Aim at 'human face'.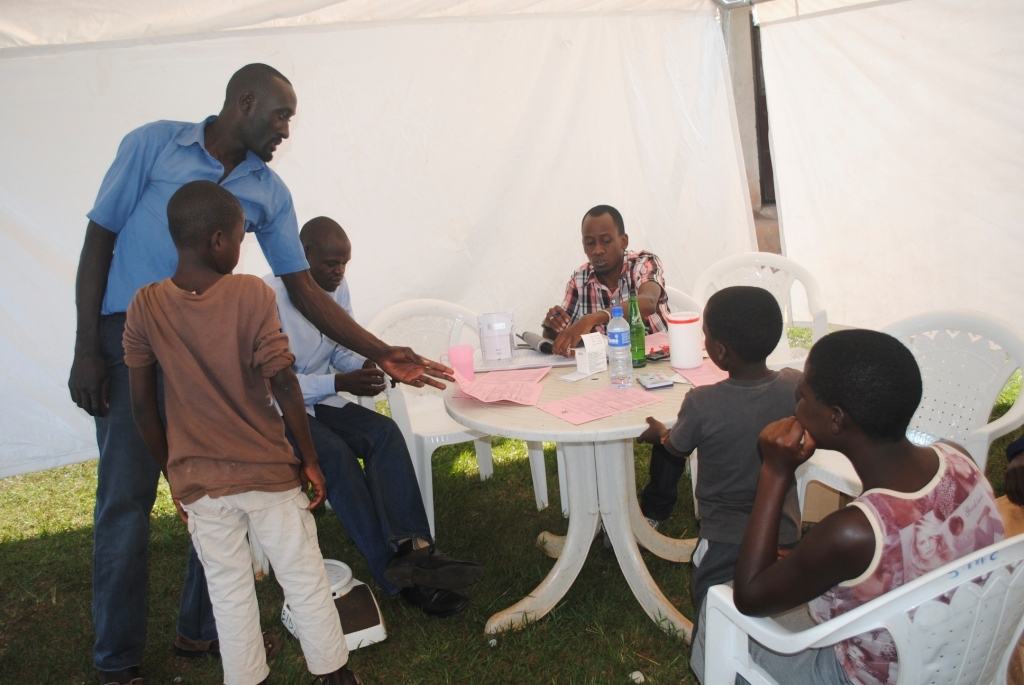
Aimed at select_region(222, 220, 247, 275).
